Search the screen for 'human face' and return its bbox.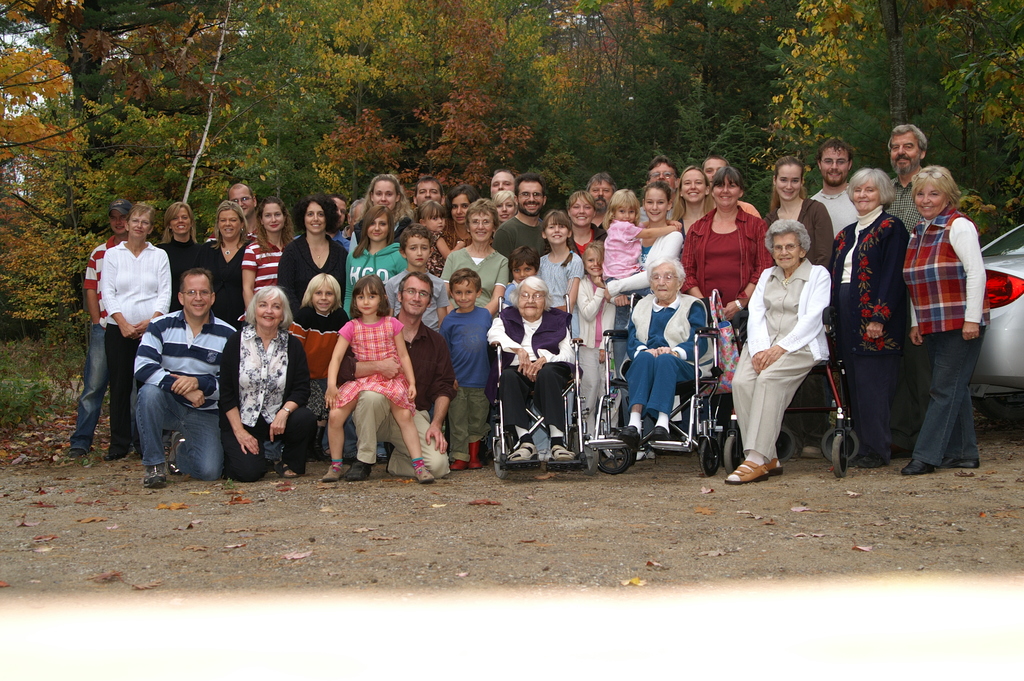
Found: BBox(712, 178, 741, 208).
